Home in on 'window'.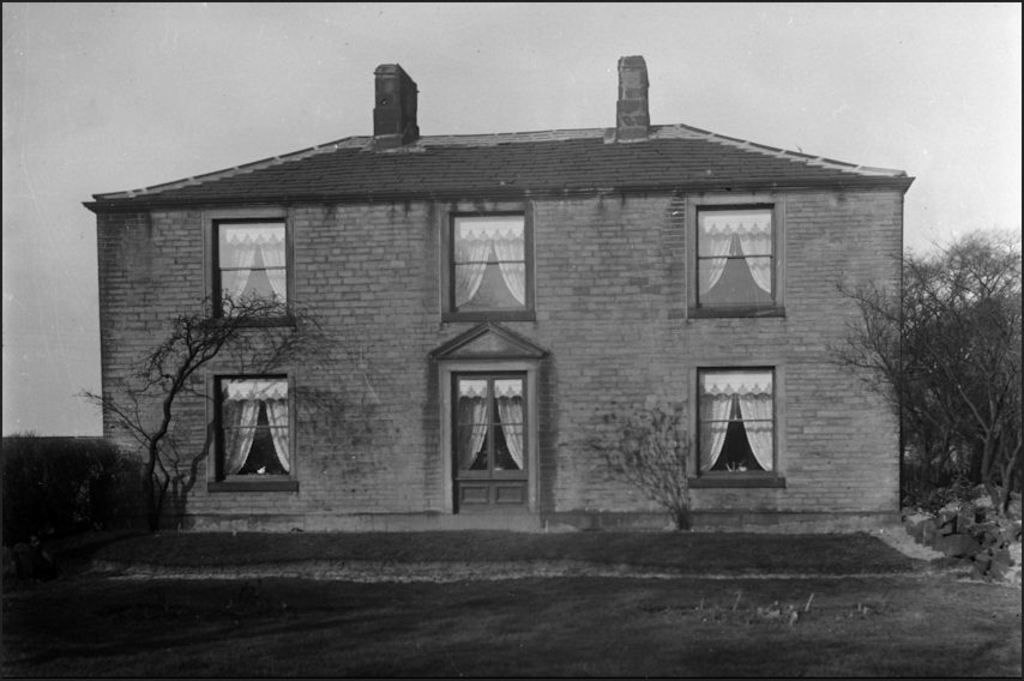
Homed in at l=206, t=368, r=308, b=488.
